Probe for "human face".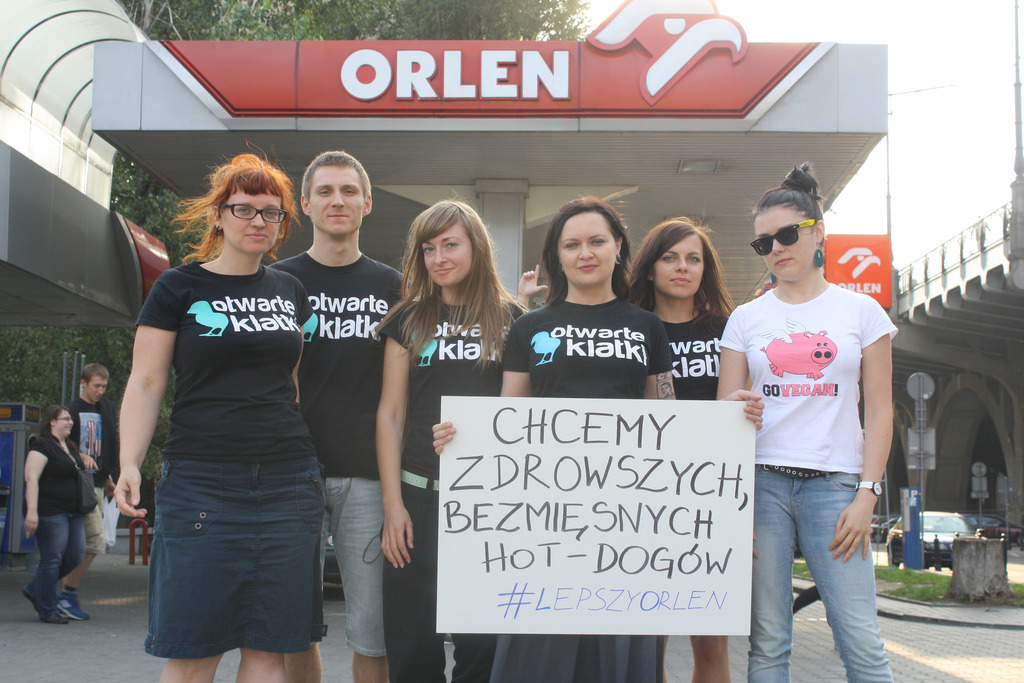
Probe result: {"x1": 556, "y1": 210, "x2": 614, "y2": 283}.
